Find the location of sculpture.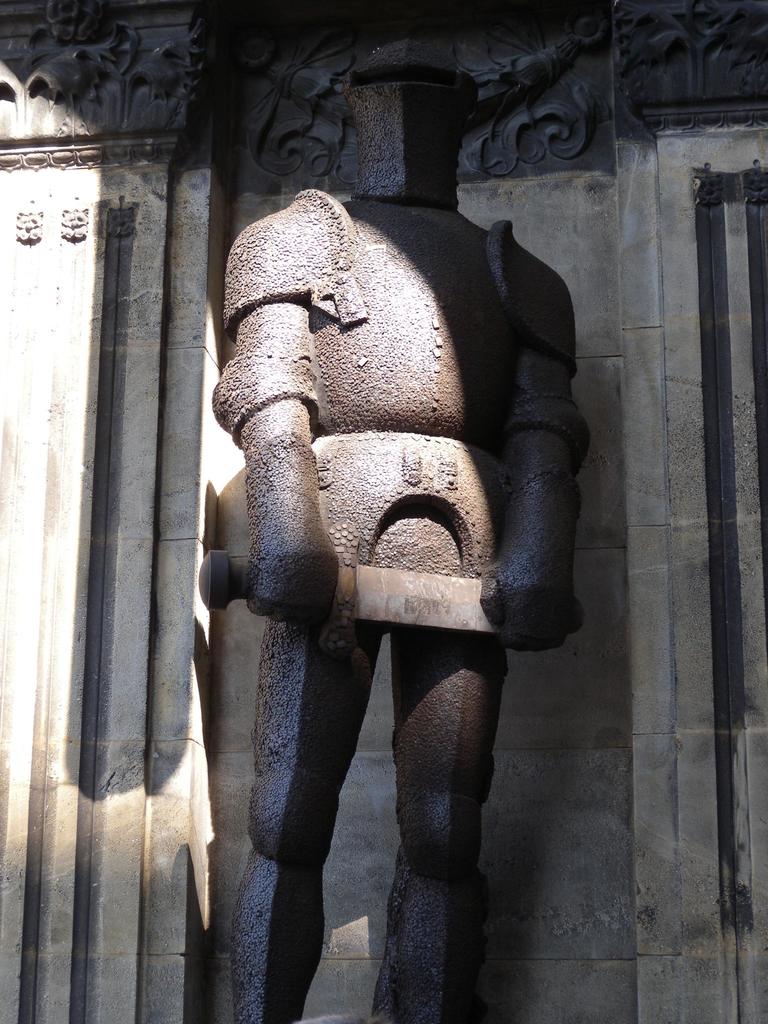
Location: (211,36,597,1023).
